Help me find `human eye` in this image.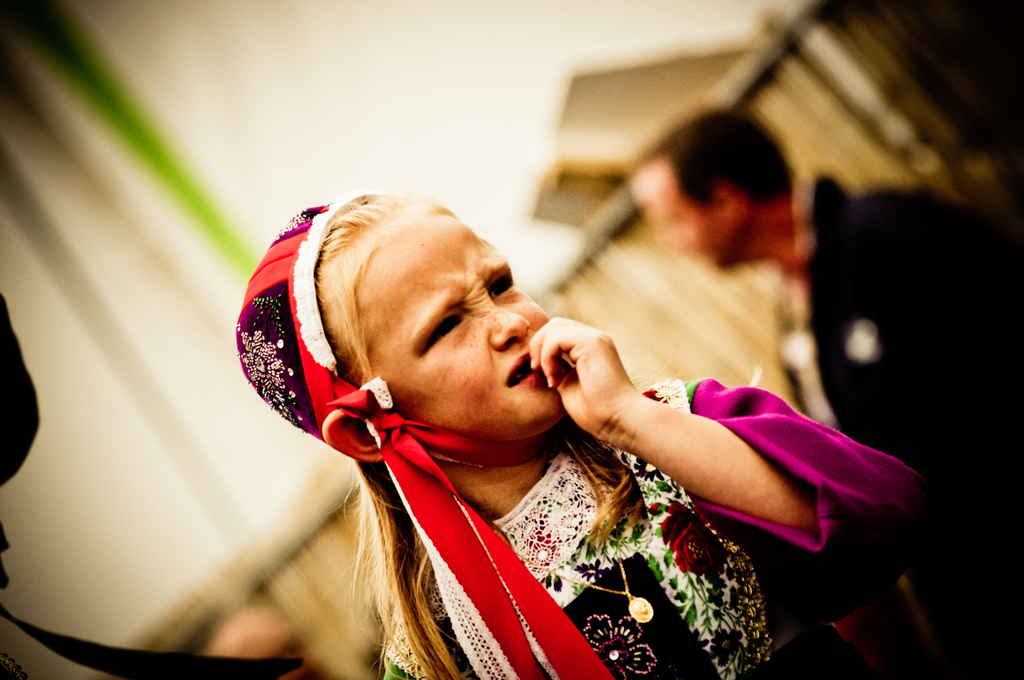
Found it: crop(426, 314, 466, 347).
